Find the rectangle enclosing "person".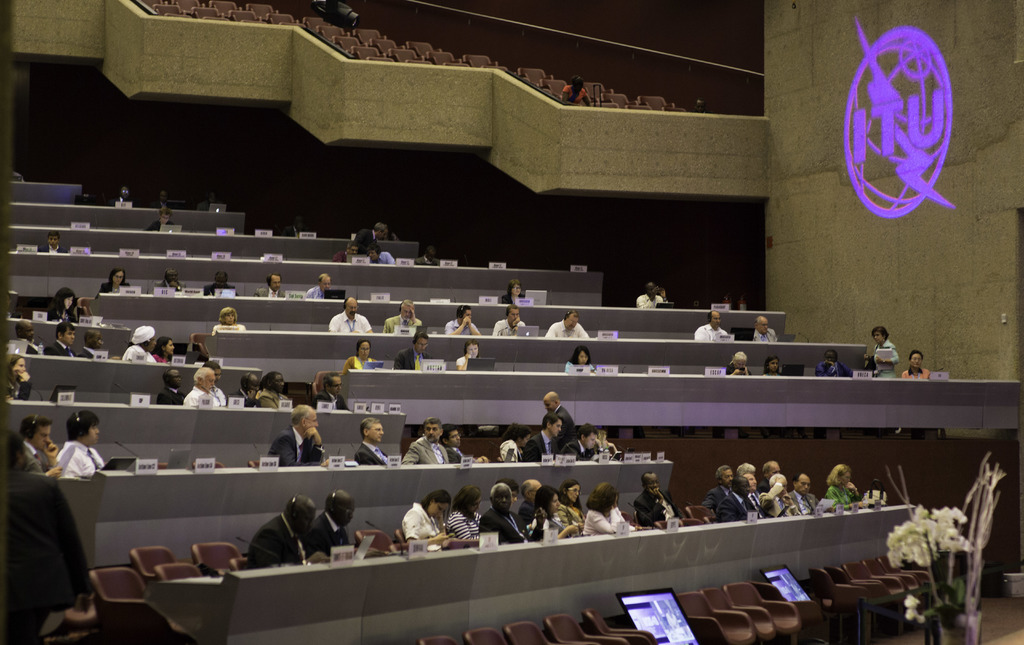
(520, 408, 553, 459).
